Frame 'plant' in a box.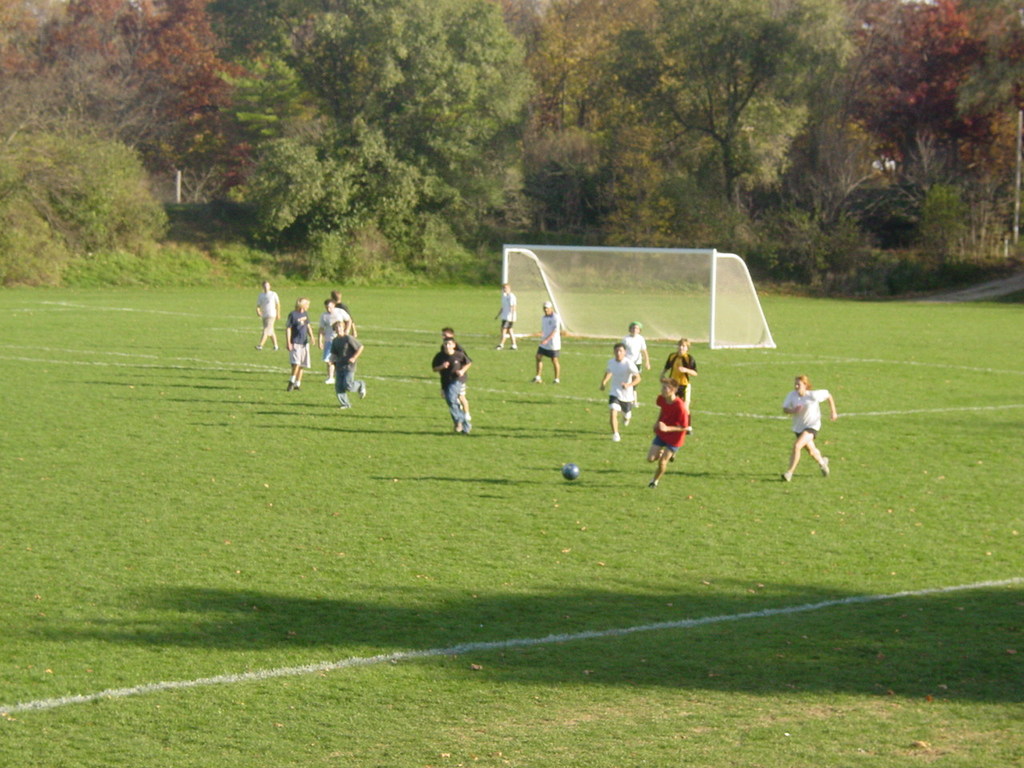
bbox=[205, 234, 299, 297].
